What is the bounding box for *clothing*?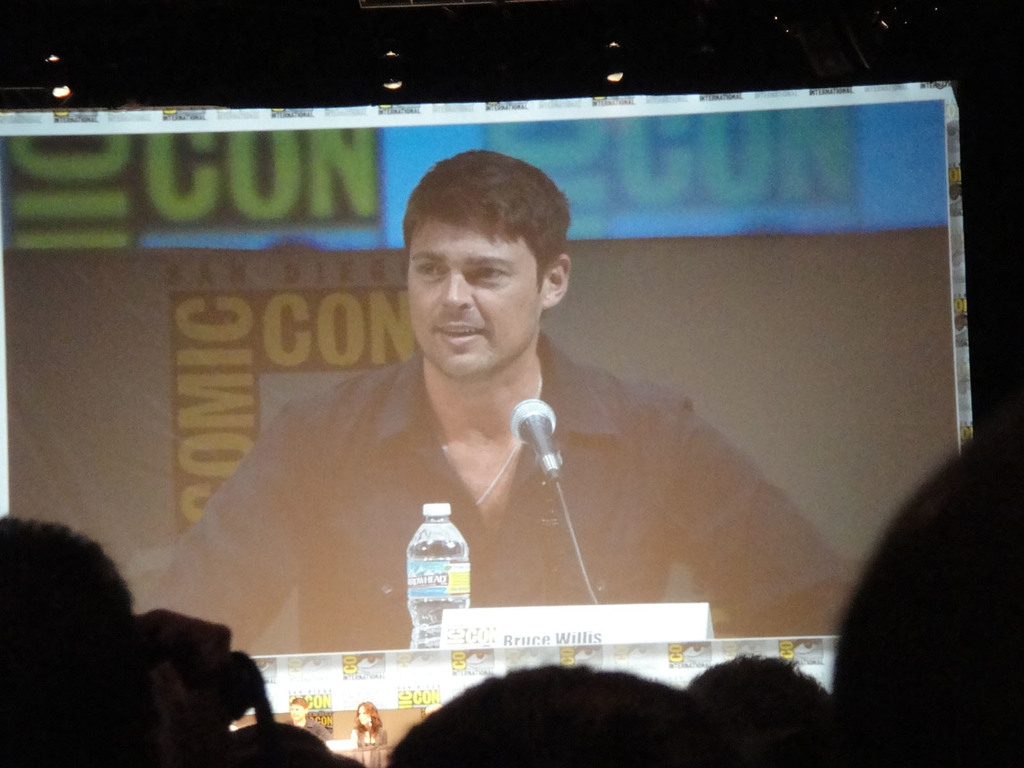
pyautogui.locateOnScreen(149, 323, 833, 645).
